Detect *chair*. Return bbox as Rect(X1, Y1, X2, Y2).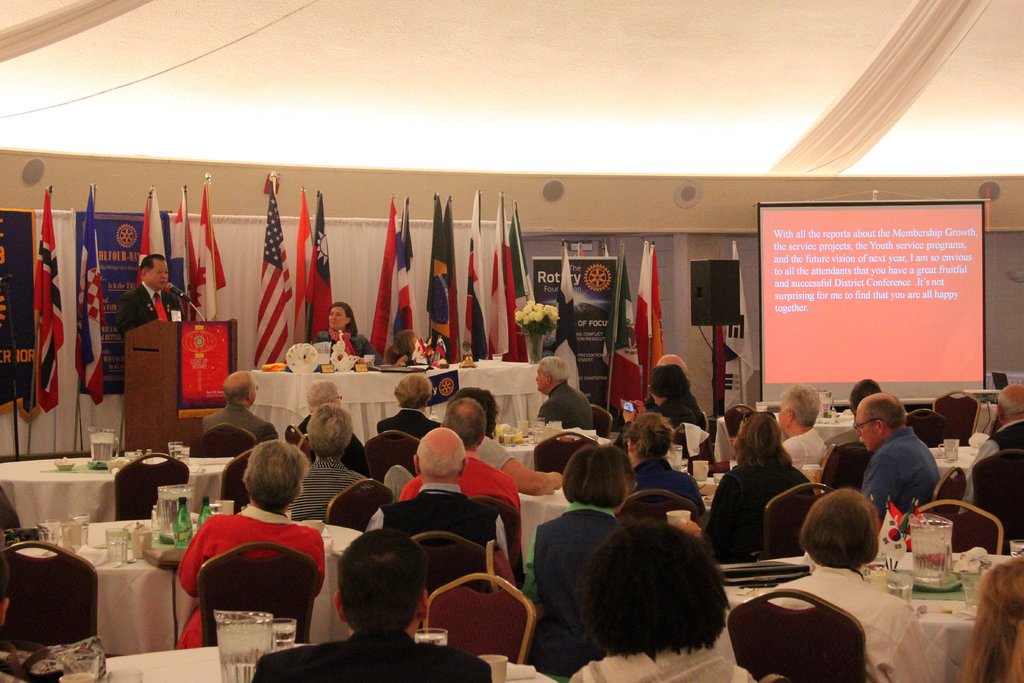
Rect(426, 567, 541, 661).
